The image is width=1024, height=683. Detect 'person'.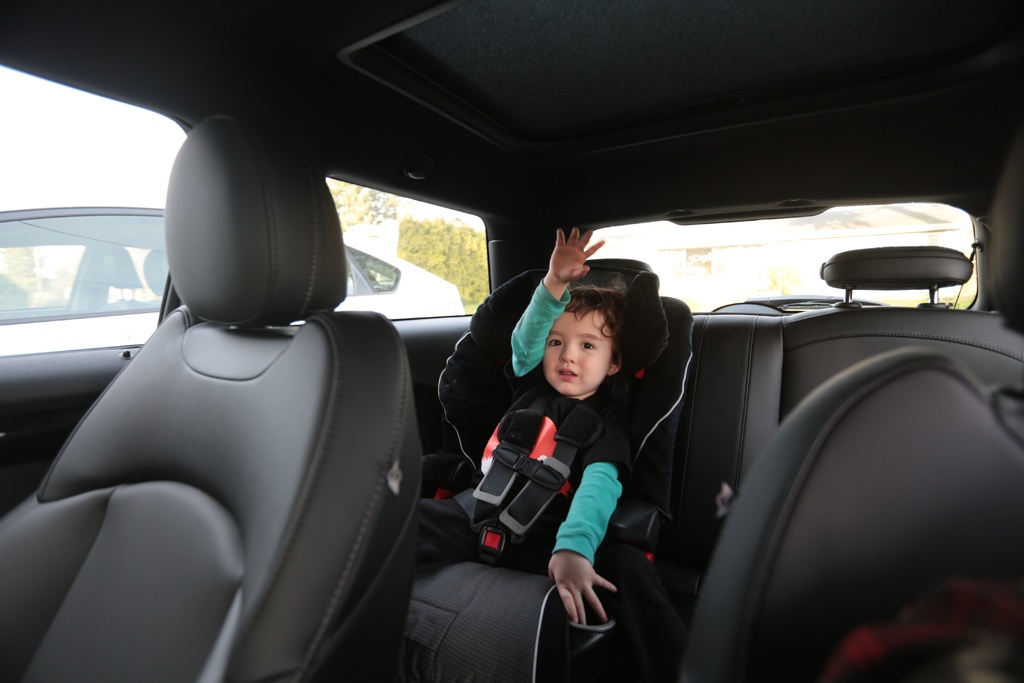
Detection: Rect(472, 230, 701, 664).
